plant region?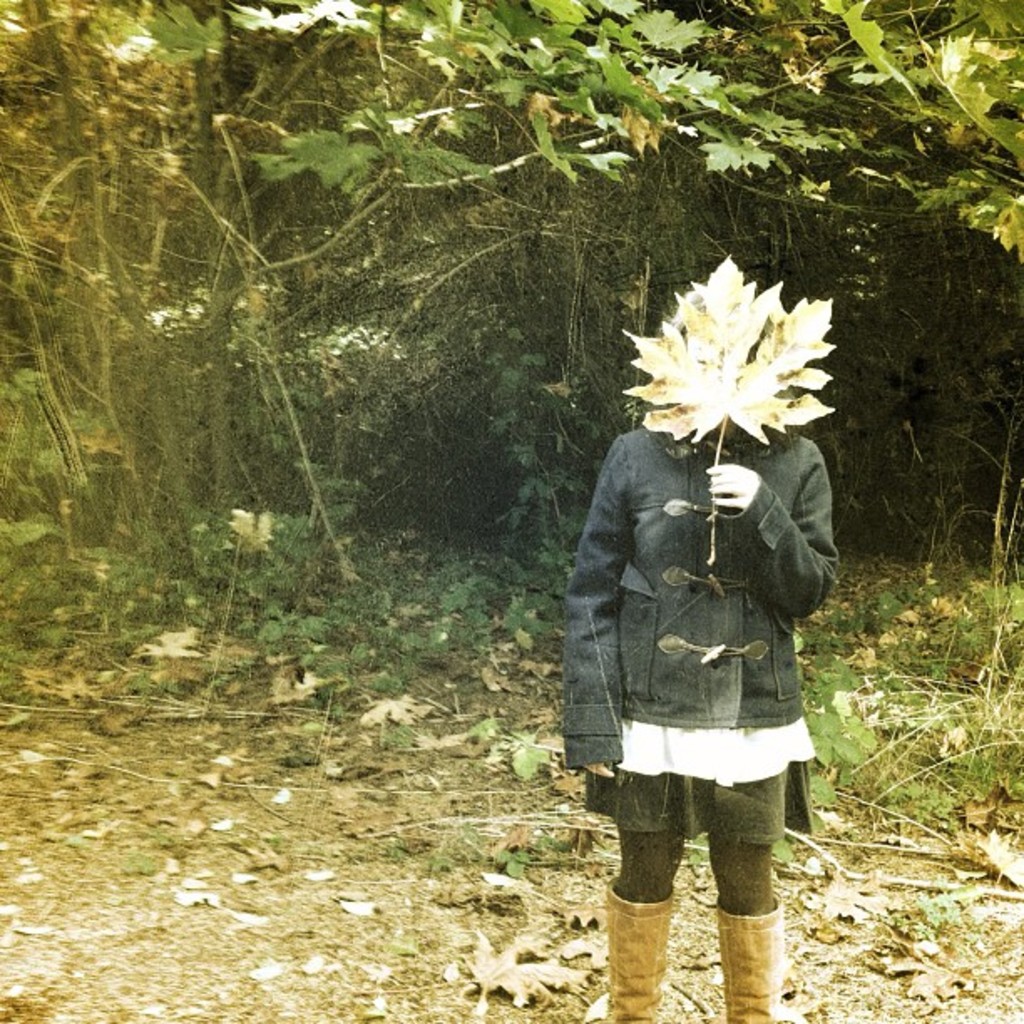
bbox=[887, 890, 987, 952]
